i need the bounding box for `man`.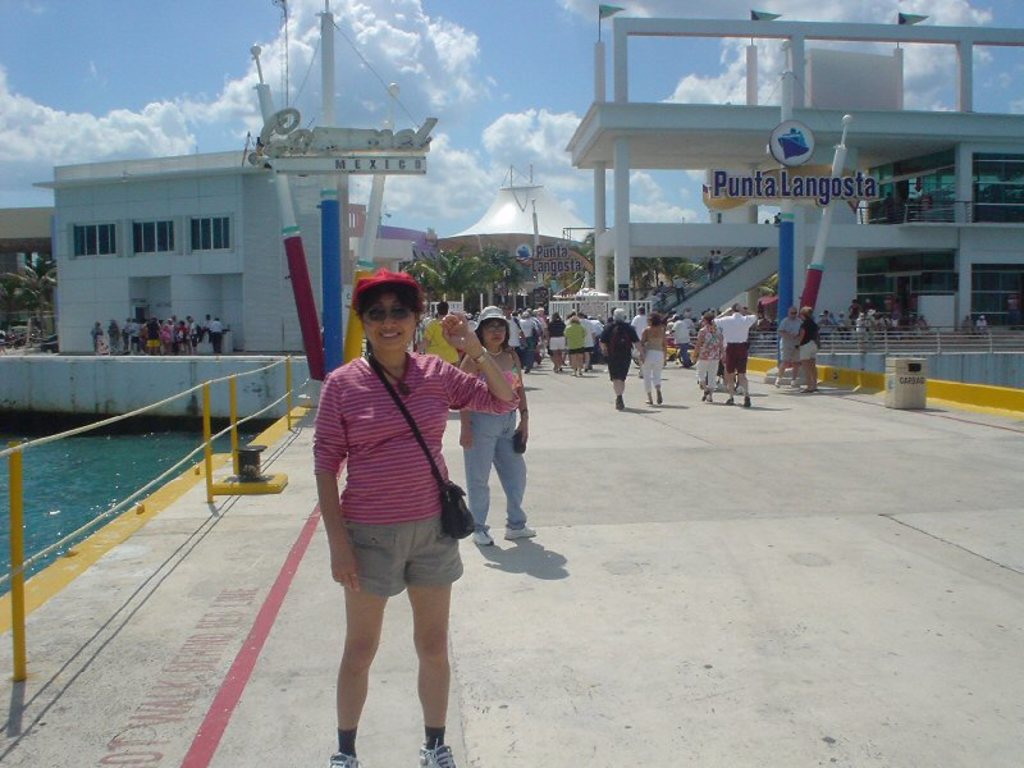
Here it is: 772:305:804:392.
